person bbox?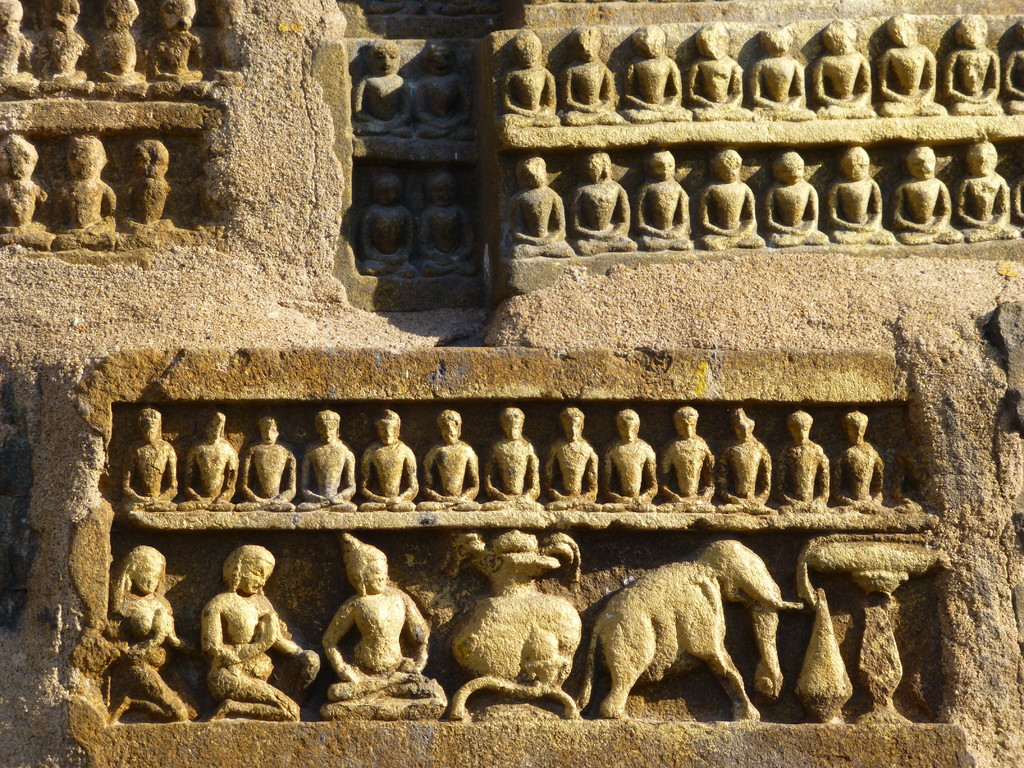
x1=636, y1=148, x2=691, y2=252
